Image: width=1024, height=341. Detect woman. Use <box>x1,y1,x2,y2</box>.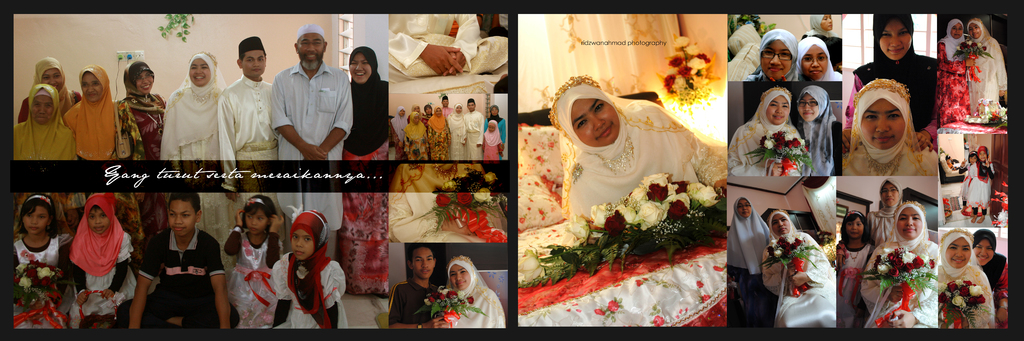
<box>935,20,975,124</box>.
